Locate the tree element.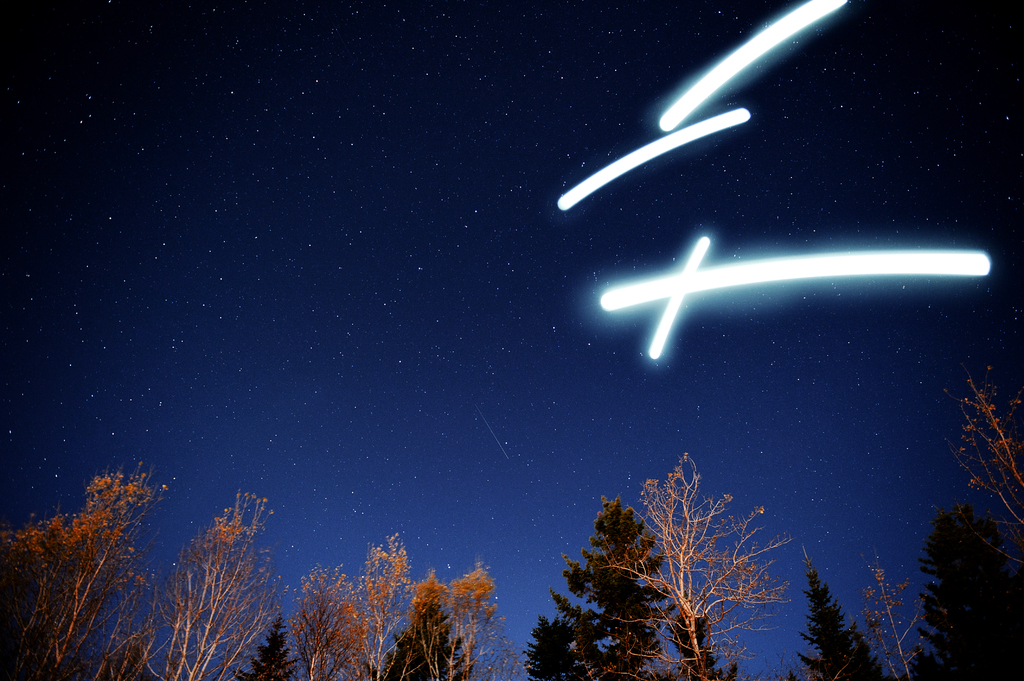
Element bbox: x1=588, y1=449, x2=808, y2=680.
